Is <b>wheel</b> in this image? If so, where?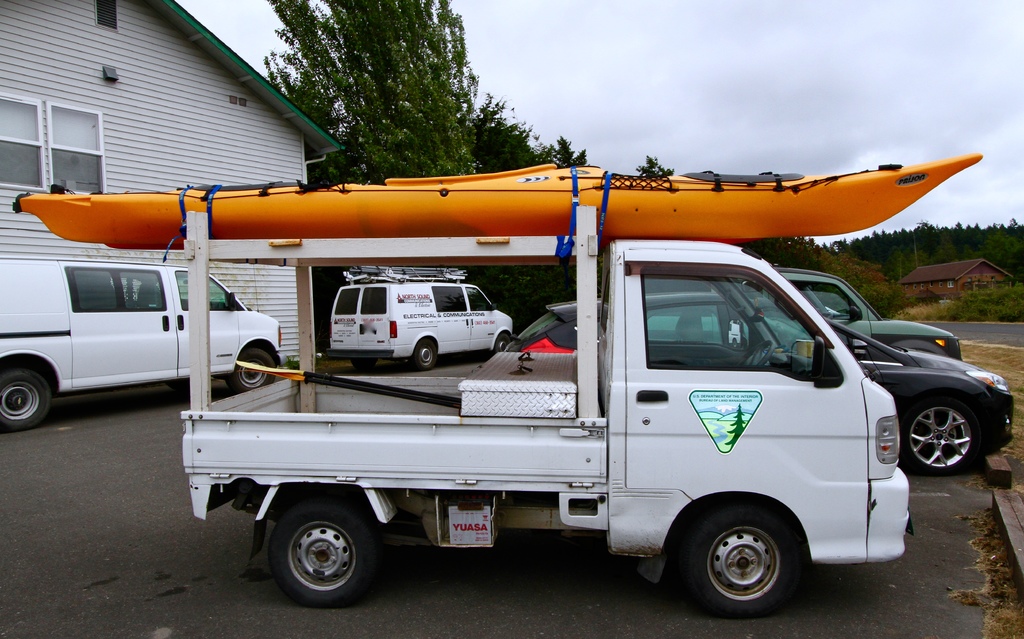
Yes, at crop(0, 364, 54, 430).
